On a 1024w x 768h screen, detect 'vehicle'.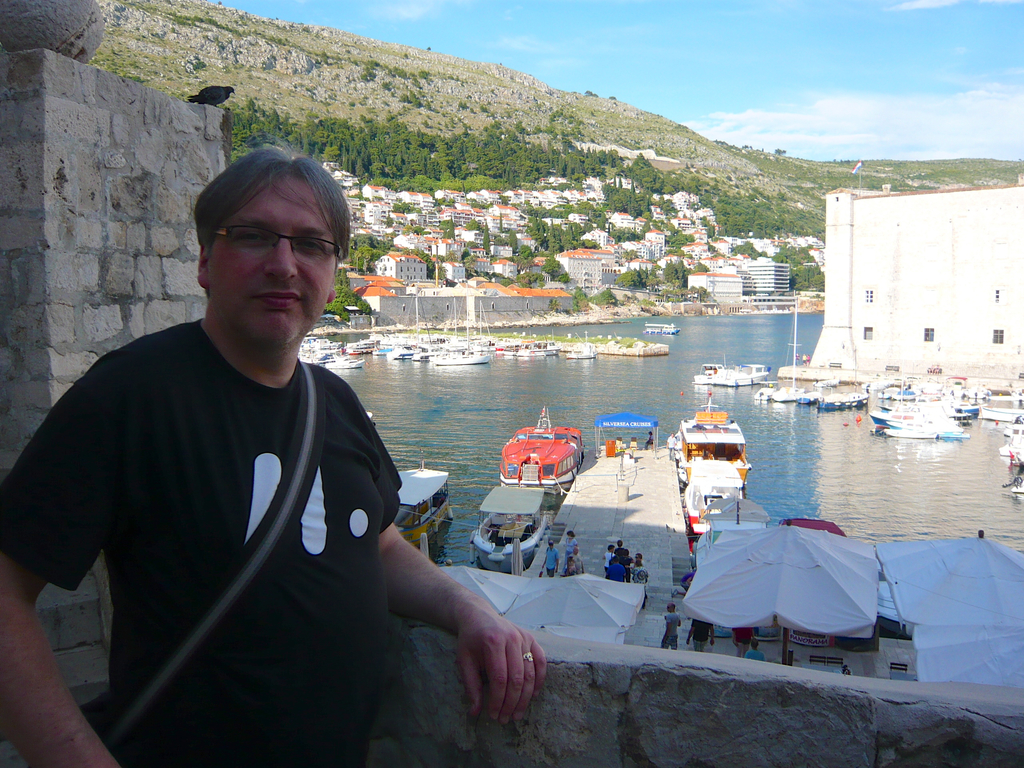
crop(588, 410, 657, 463).
